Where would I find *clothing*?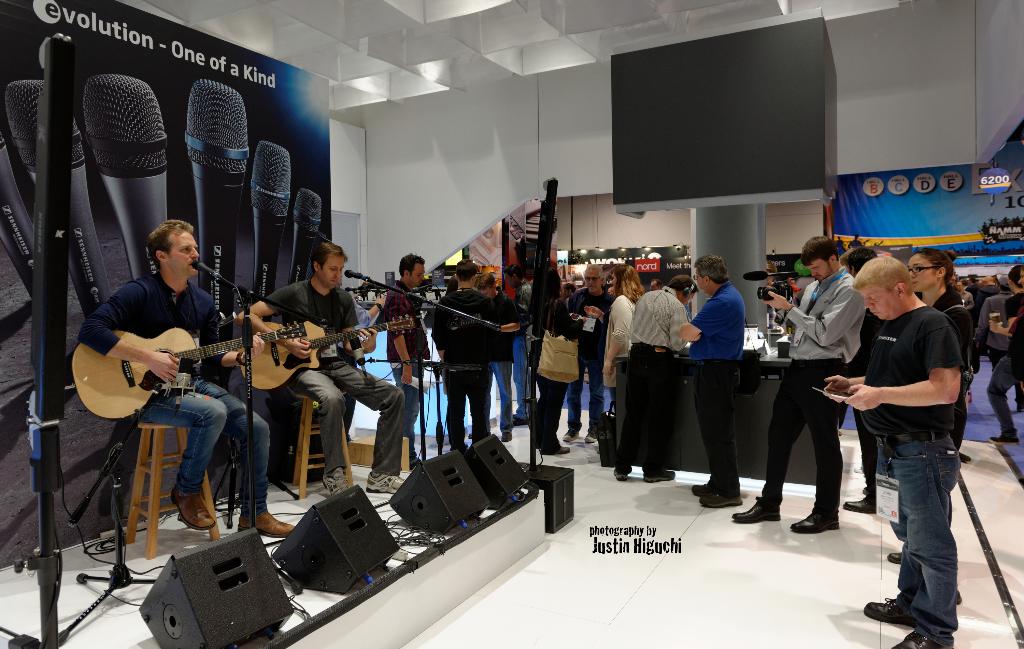
At [x1=849, y1=305, x2=962, y2=645].
